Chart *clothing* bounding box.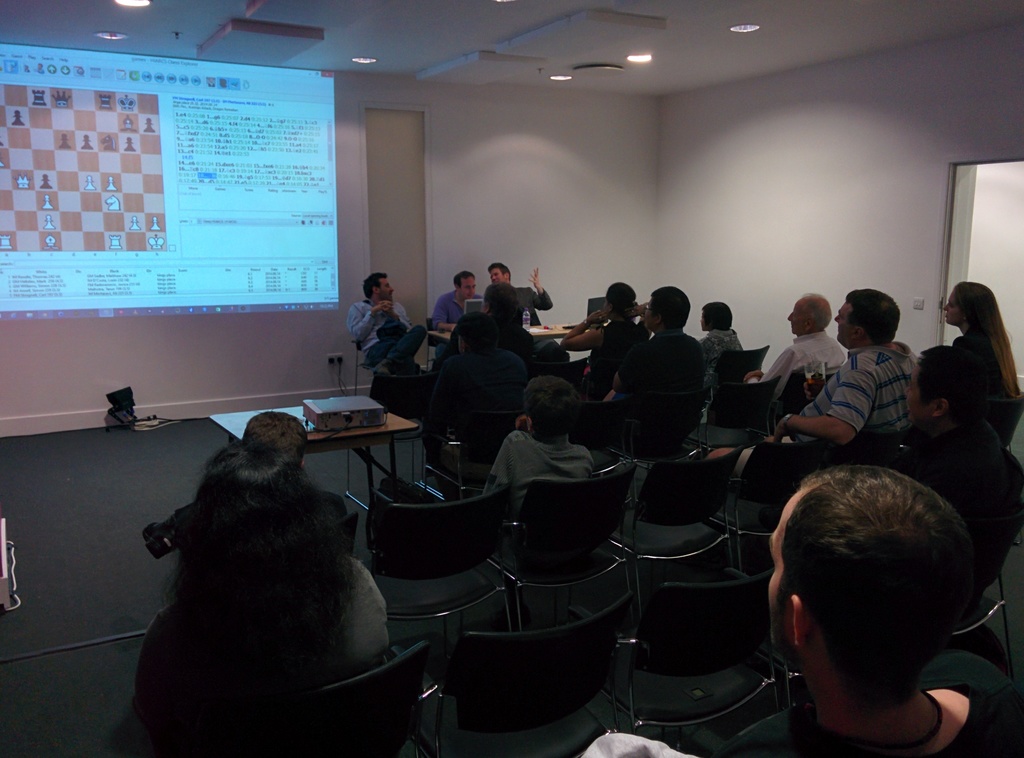
Charted: box(701, 327, 738, 391).
